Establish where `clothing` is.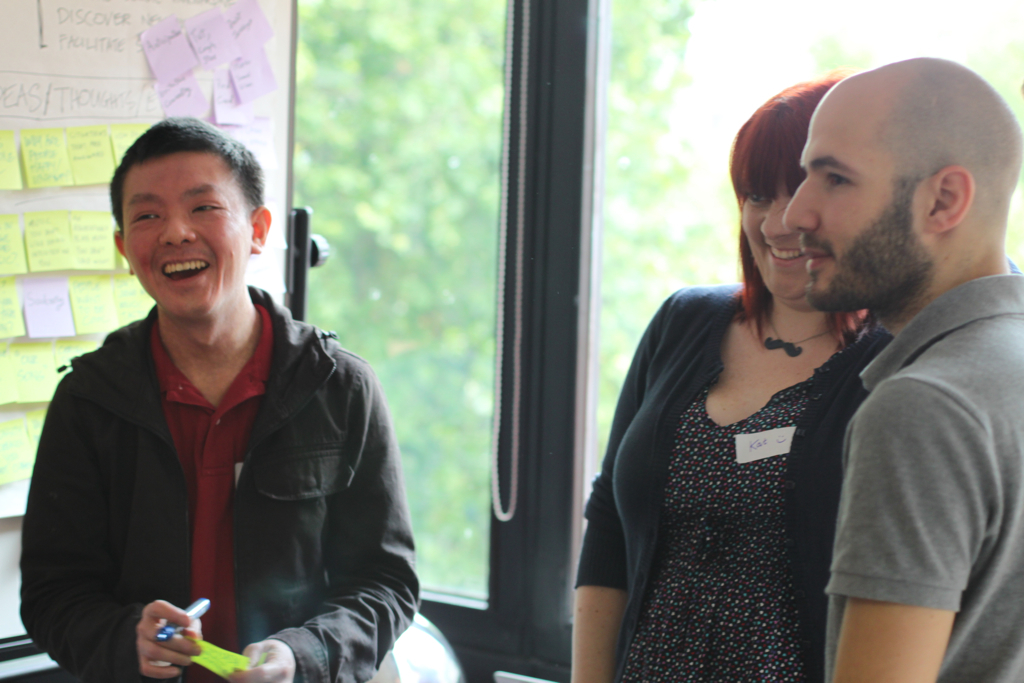
Established at 571/281/897/682.
